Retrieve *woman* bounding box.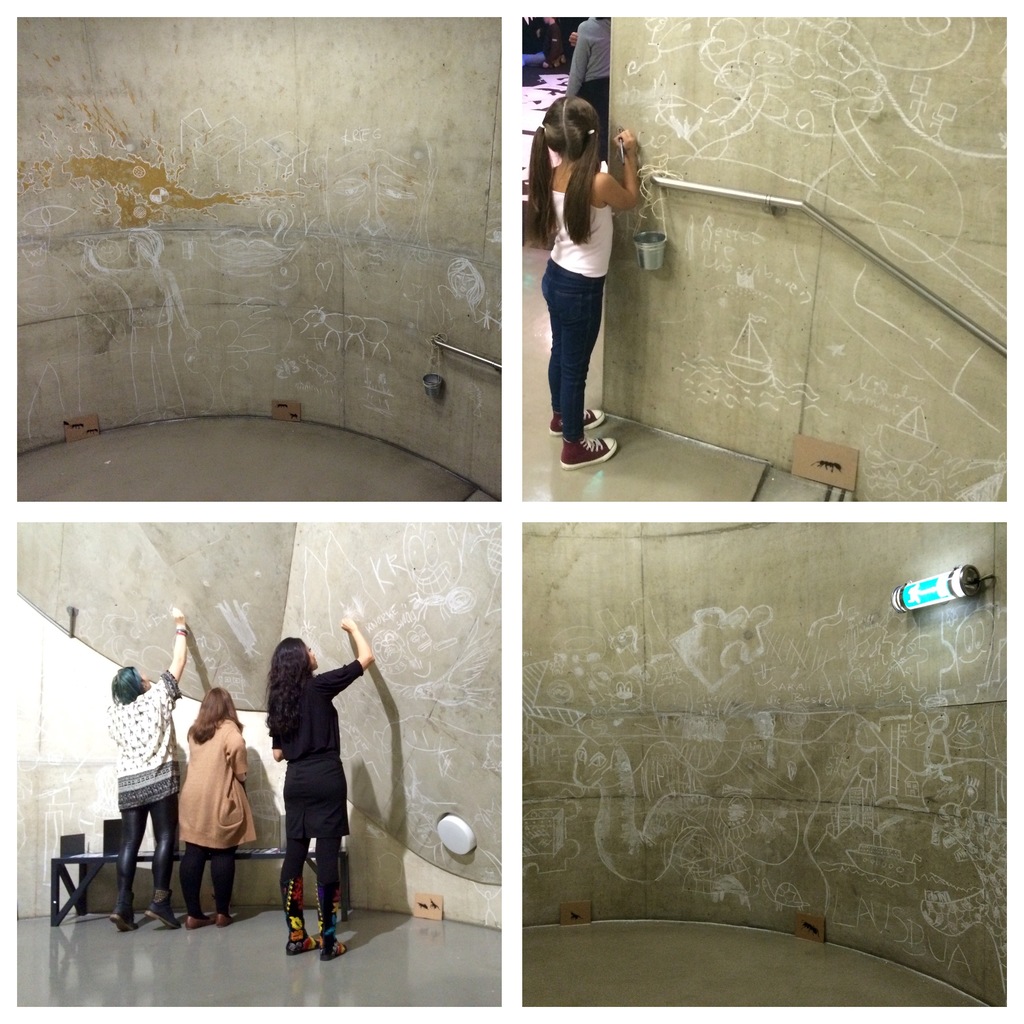
Bounding box: box=[521, 83, 658, 458].
